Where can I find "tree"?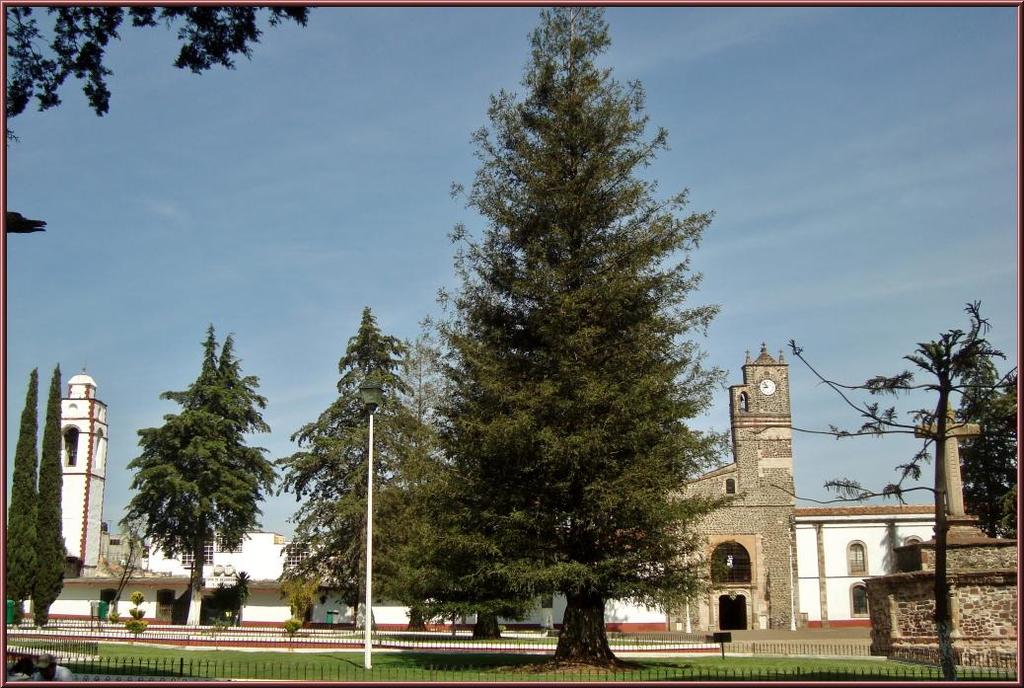
You can find it at <box>949,374,1019,535</box>.
